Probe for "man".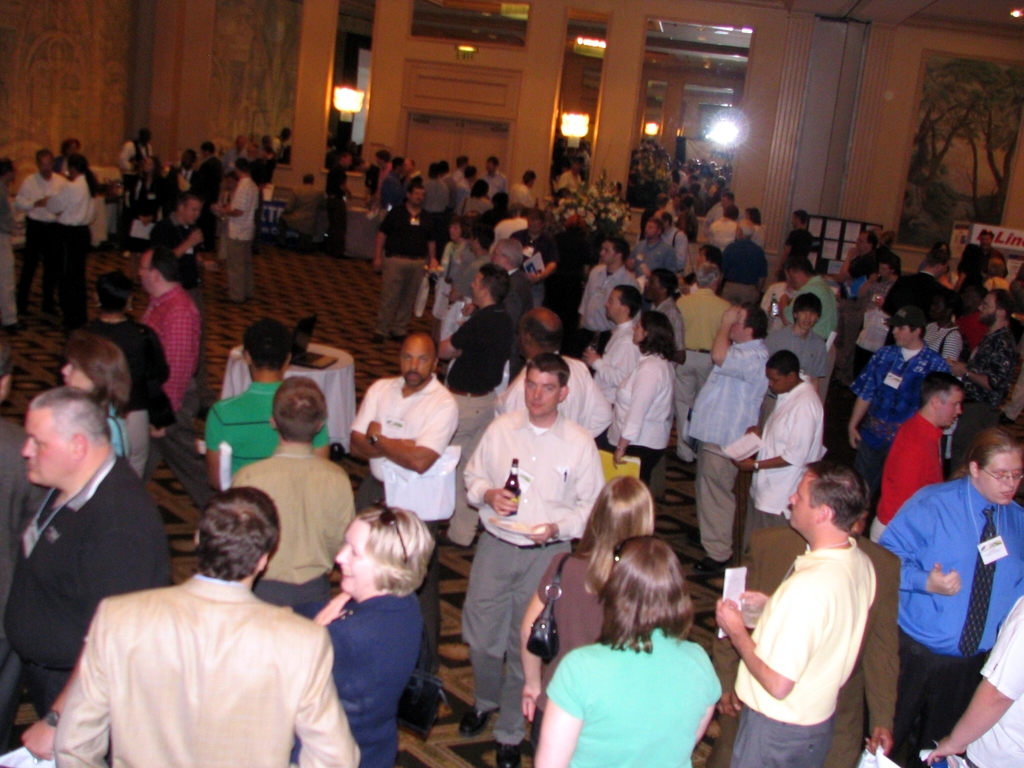
Probe result: [579, 234, 643, 352].
